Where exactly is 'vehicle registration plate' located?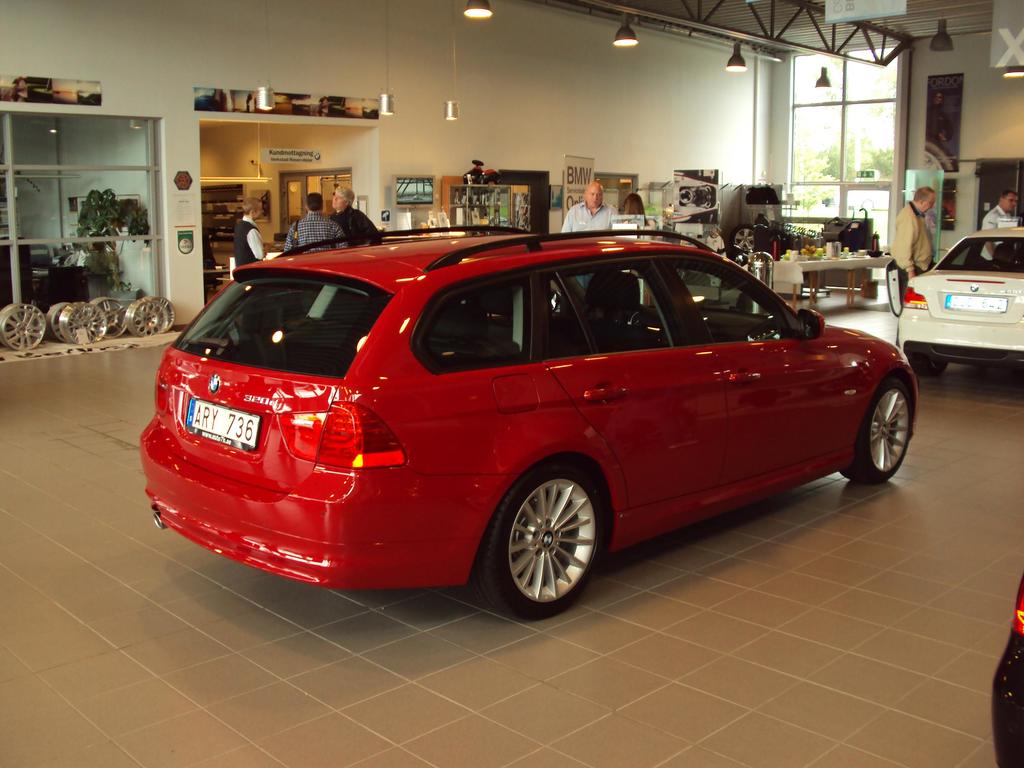
Its bounding box is box=[945, 294, 1009, 314].
